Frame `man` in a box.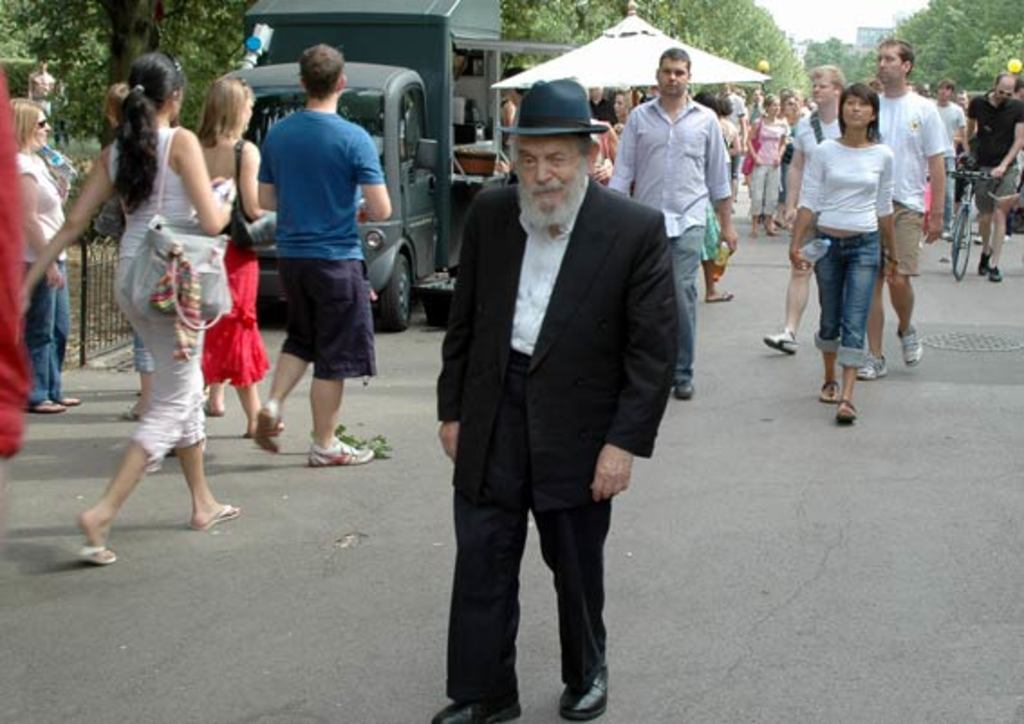
{"left": 603, "top": 49, "right": 733, "bottom": 395}.
